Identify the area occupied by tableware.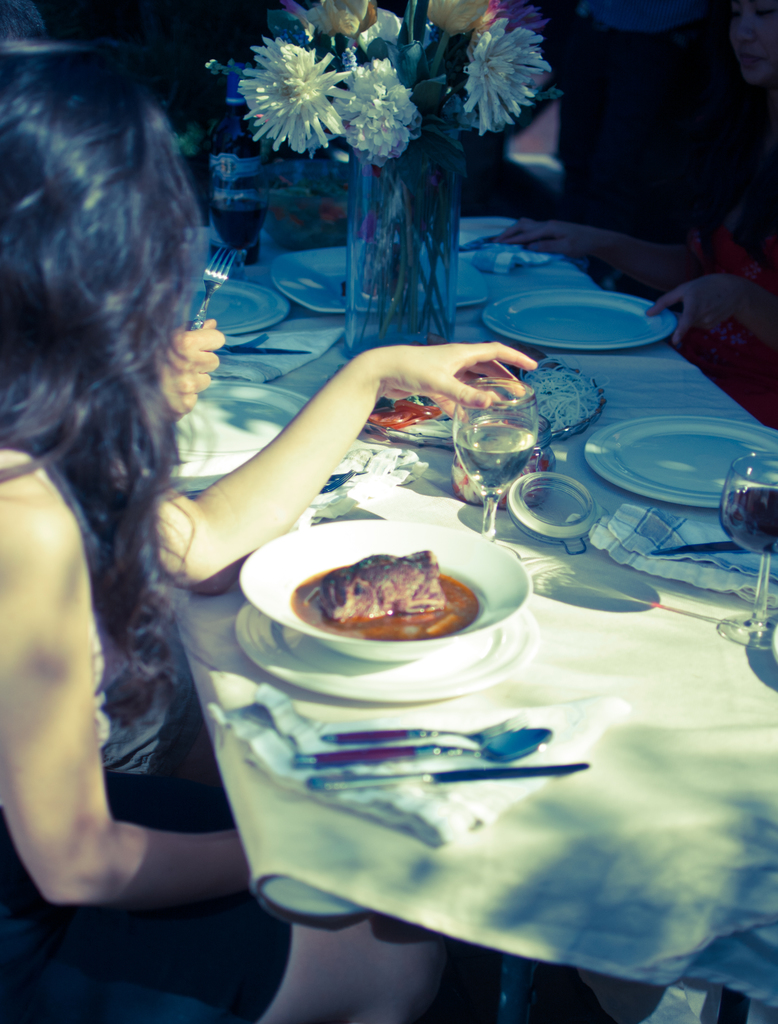
Area: (185,247,239,333).
